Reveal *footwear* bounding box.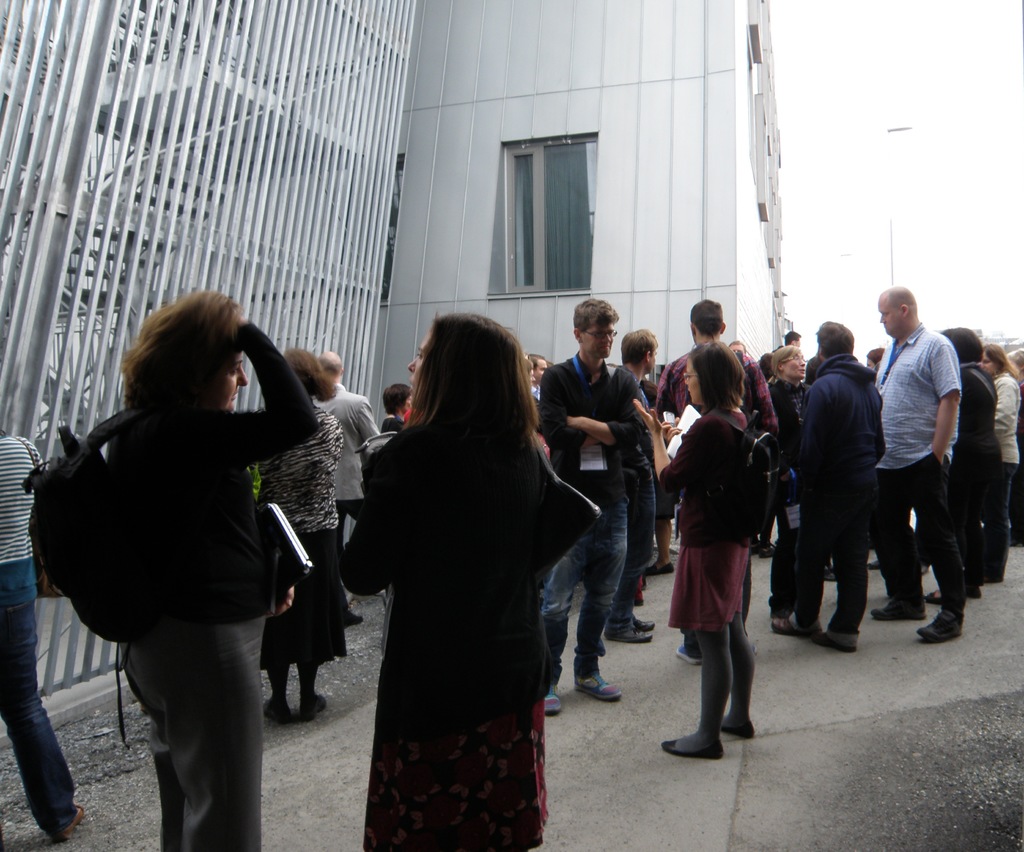
Revealed: (x1=655, y1=733, x2=725, y2=765).
